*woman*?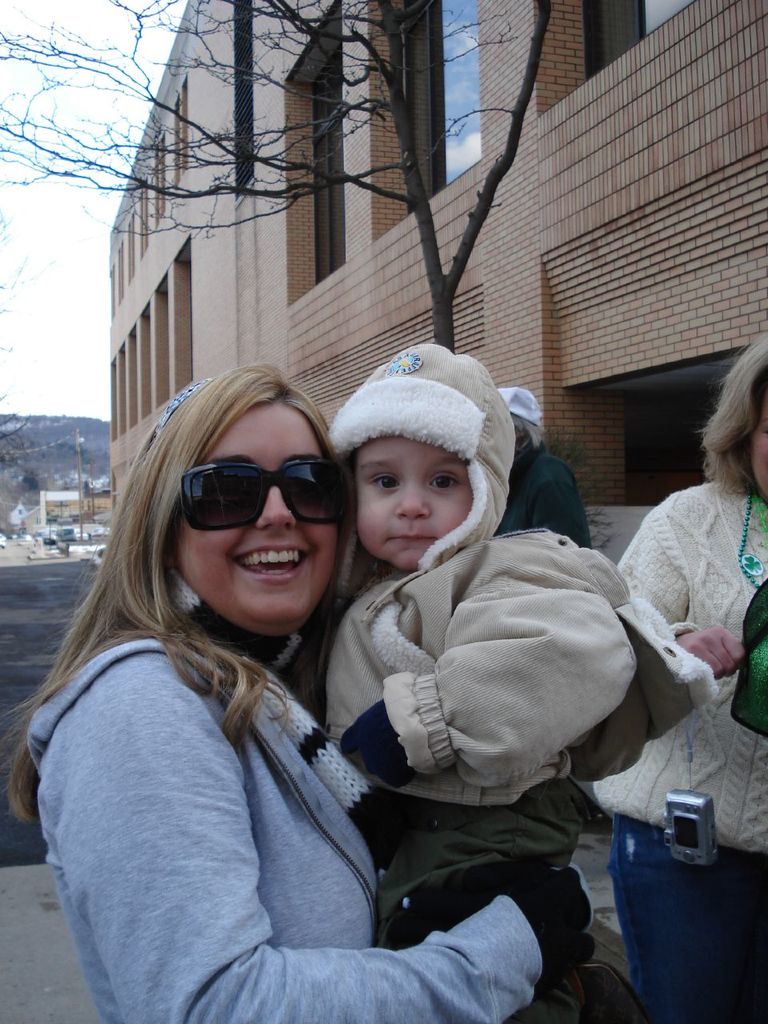
box(44, 312, 510, 1023)
